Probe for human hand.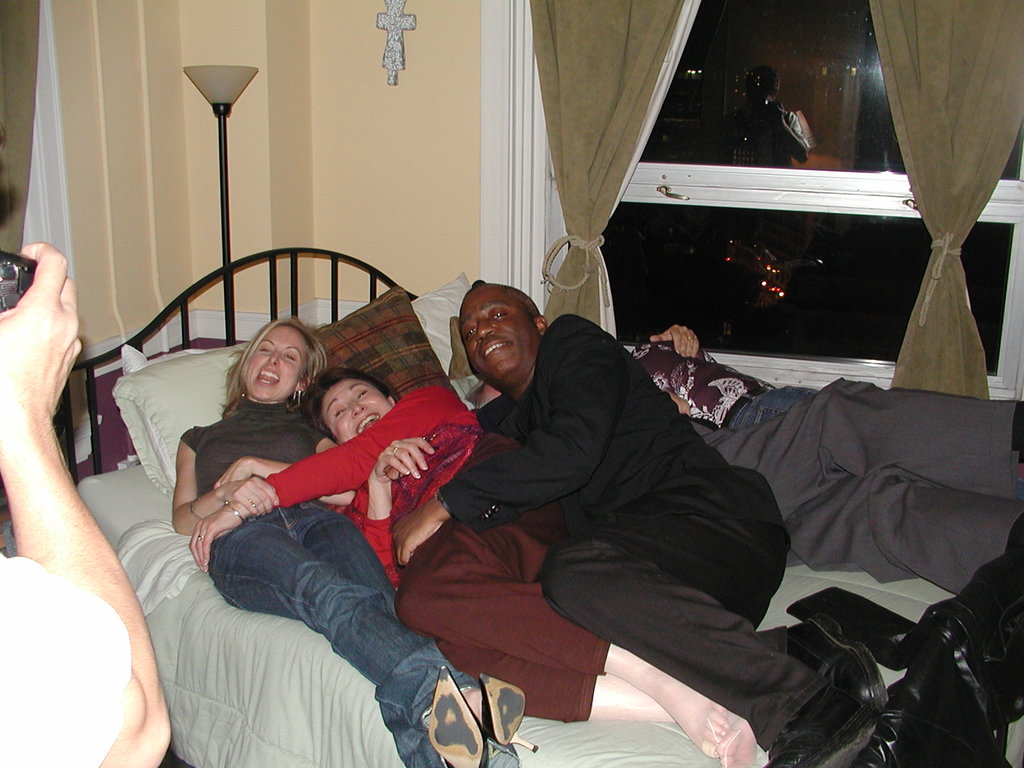
Probe result: (x1=366, y1=434, x2=438, y2=491).
